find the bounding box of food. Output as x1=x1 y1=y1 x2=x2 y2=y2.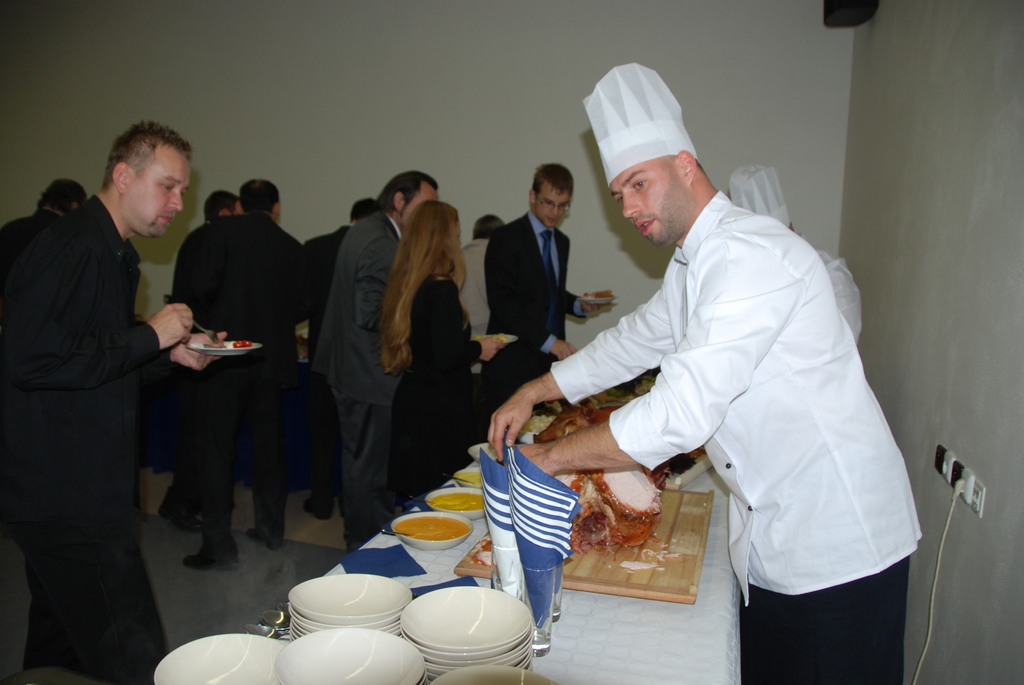
x1=471 y1=446 x2=499 y2=462.
